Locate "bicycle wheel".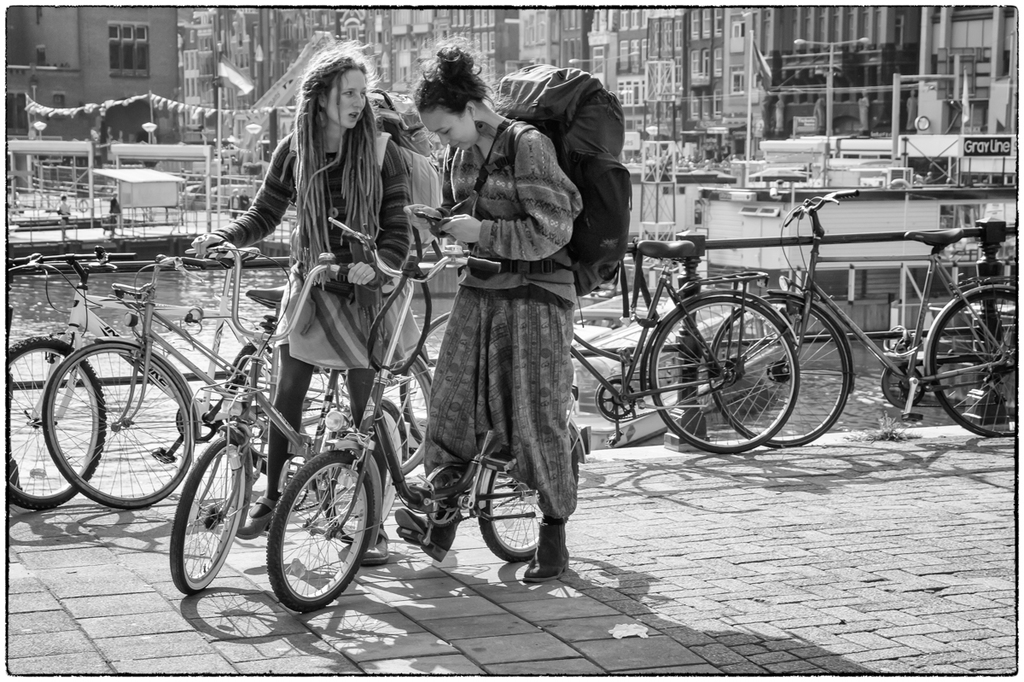
Bounding box: detection(318, 391, 407, 547).
